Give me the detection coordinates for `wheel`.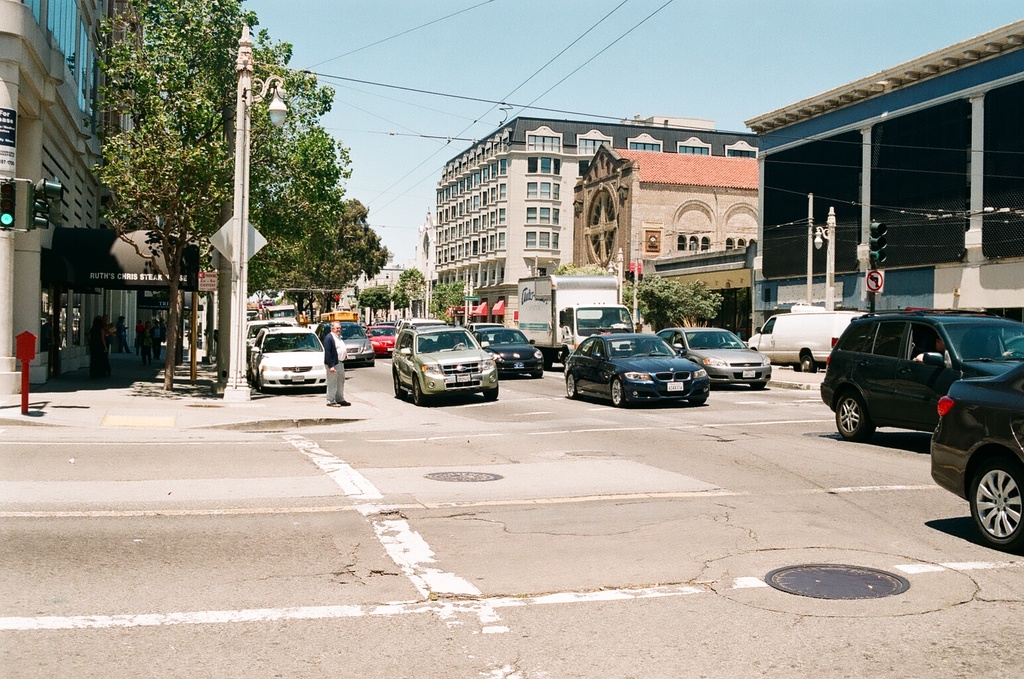
<region>716, 340, 732, 346</region>.
